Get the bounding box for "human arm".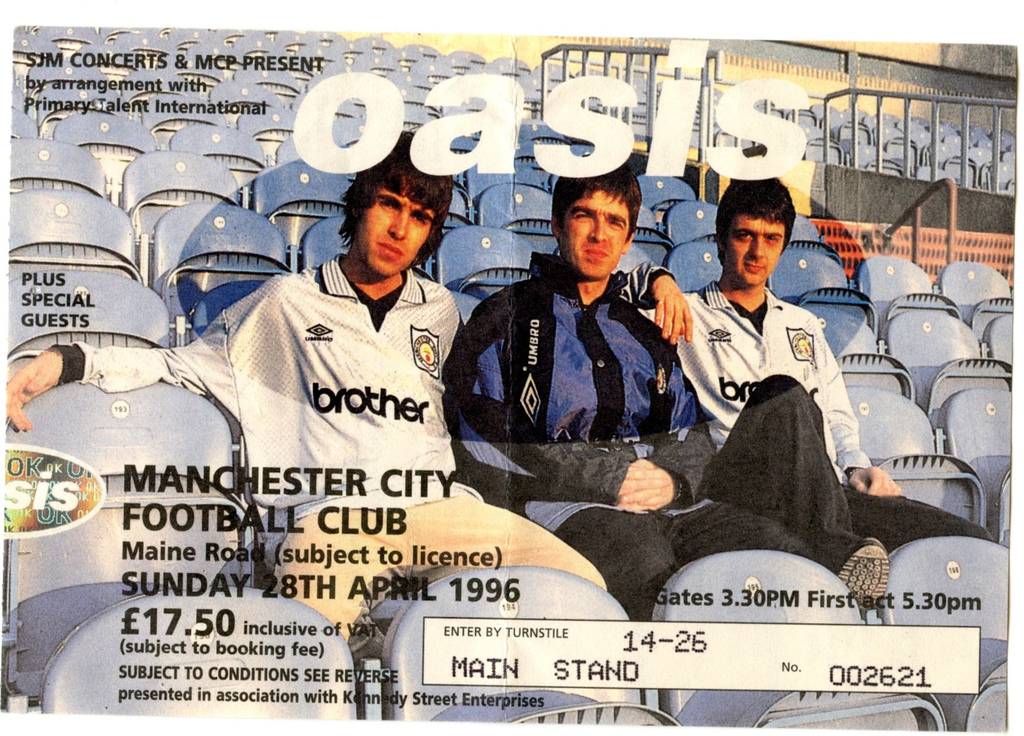
x1=612 y1=259 x2=691 y2=341.
